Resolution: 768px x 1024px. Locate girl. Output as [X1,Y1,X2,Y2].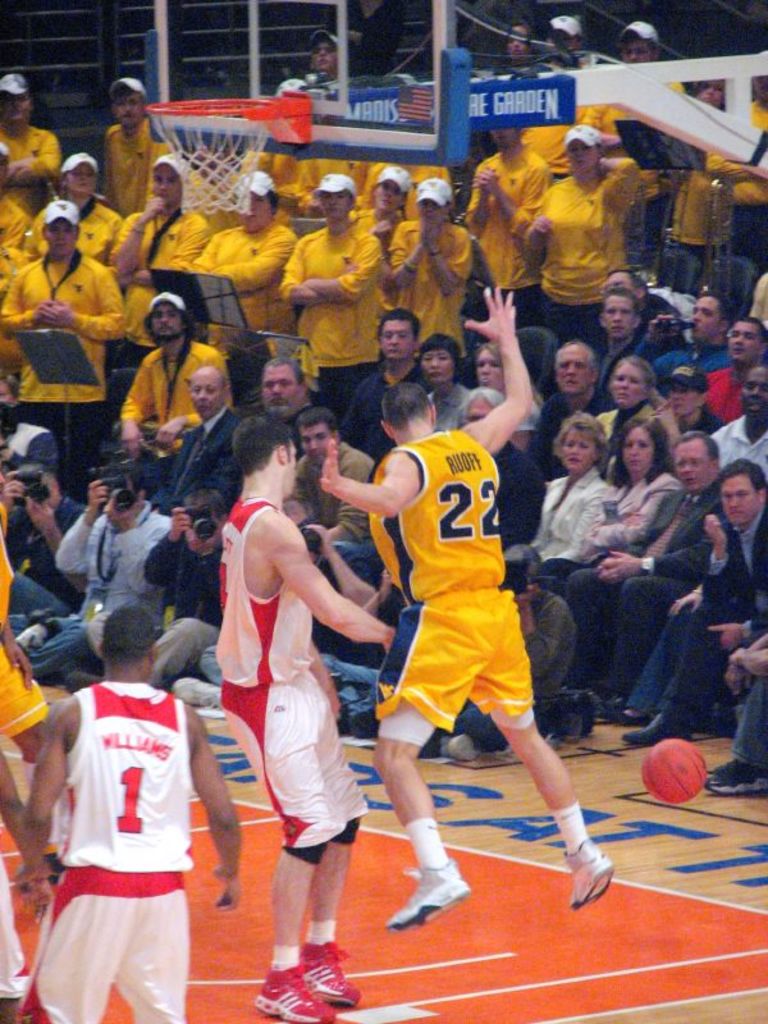
[419,326,467,436].
